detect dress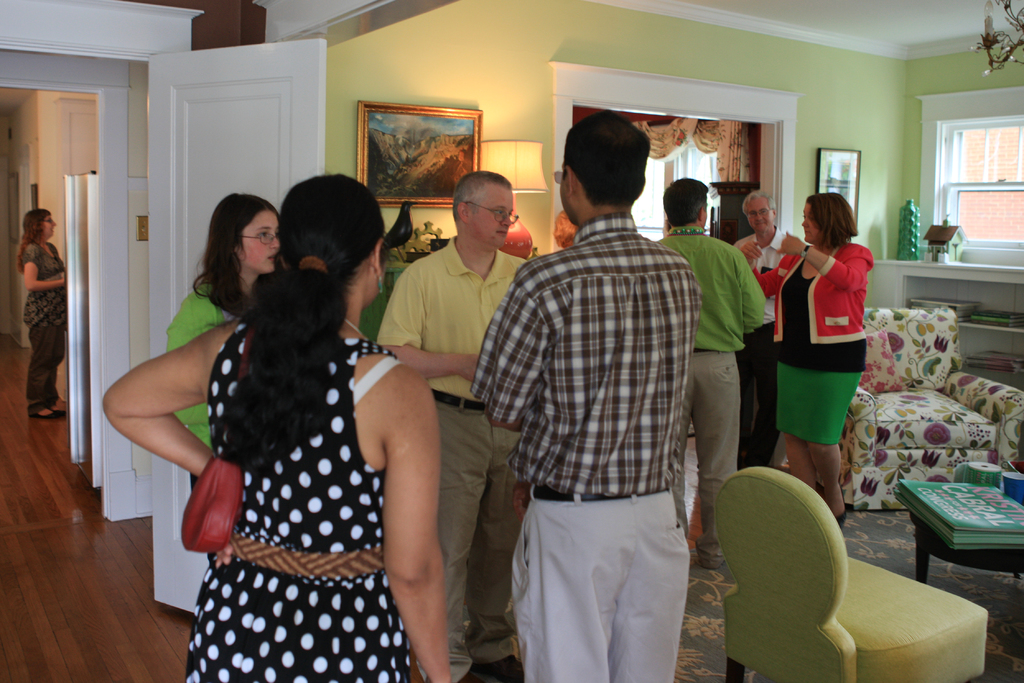
pyautogui.locateOnScreen(161, 310, 417, 675)
